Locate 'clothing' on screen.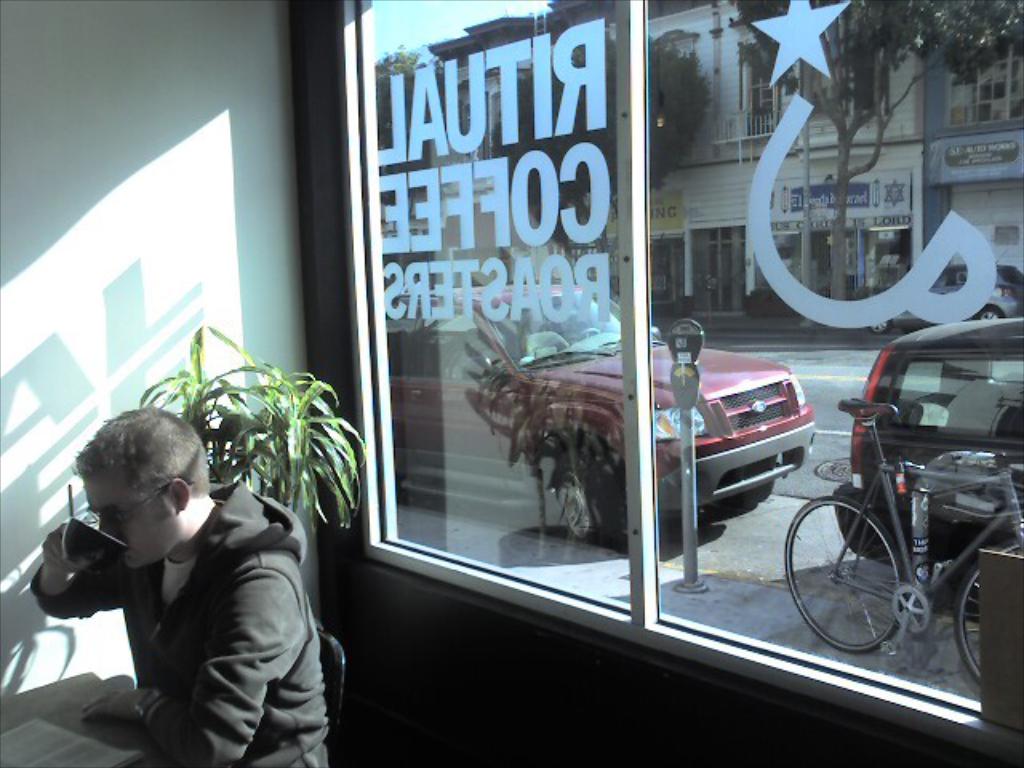
On screen at detection(42, 454, 338, 763).
